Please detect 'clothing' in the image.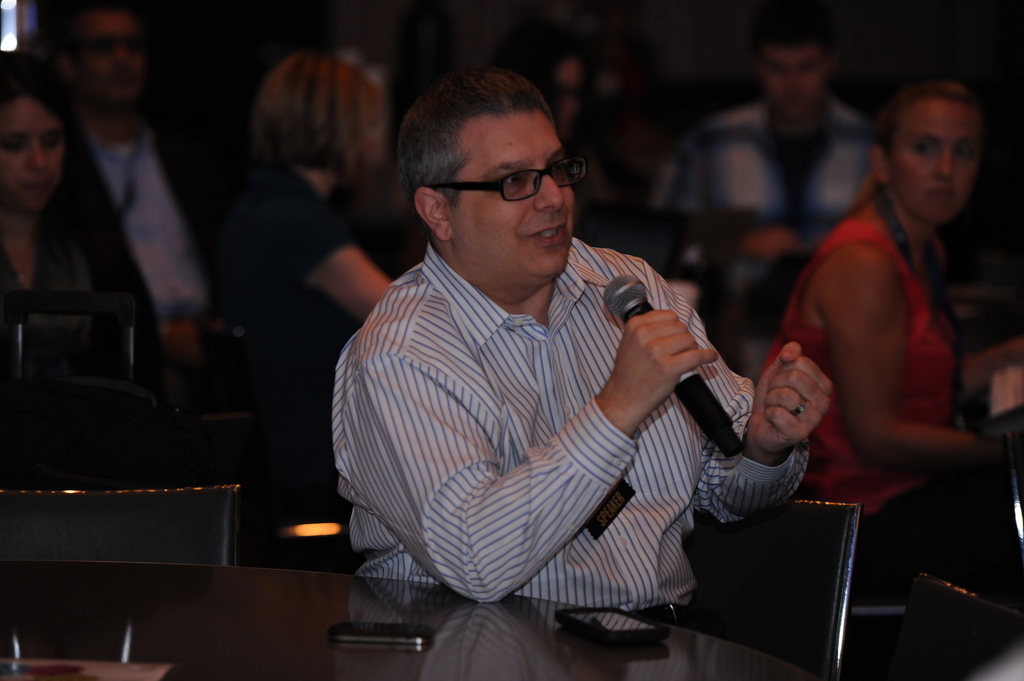
bbox=(339, 180, 780, 661).
